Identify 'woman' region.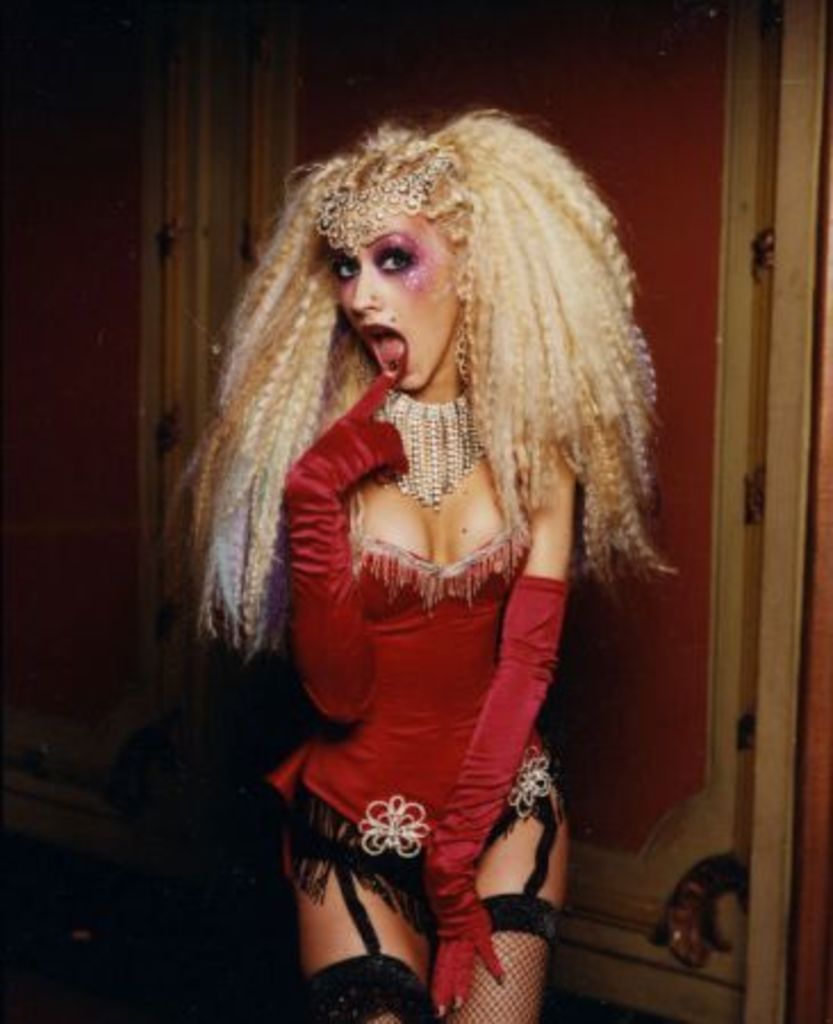
Region: select_region(150, 93, 676, 1023).
